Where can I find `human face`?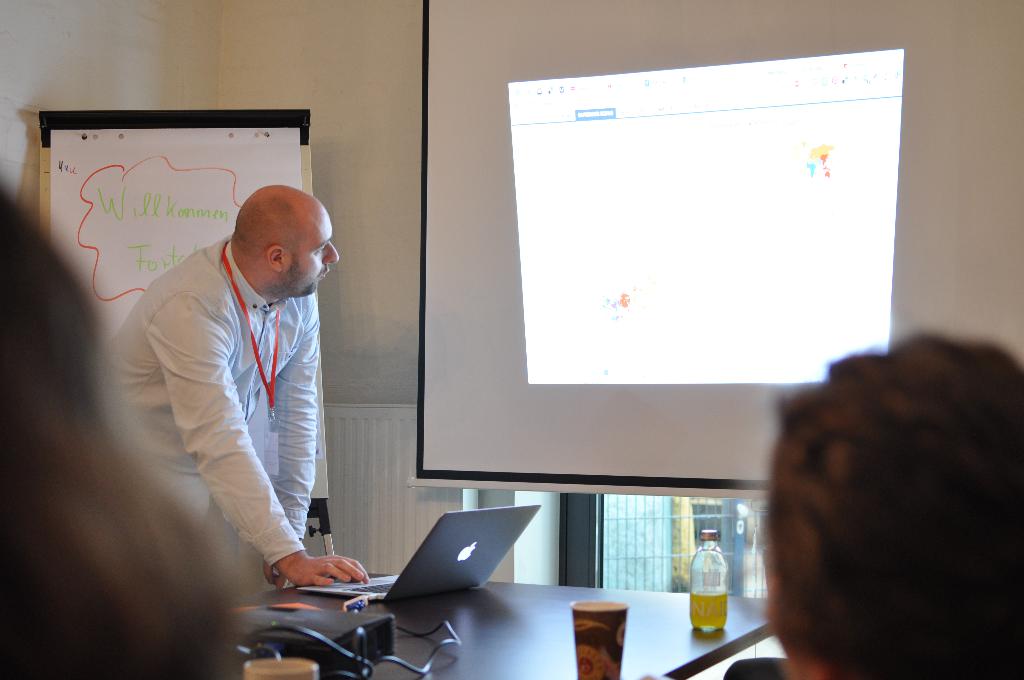
You can find it at (284, 216, 347, 296).
